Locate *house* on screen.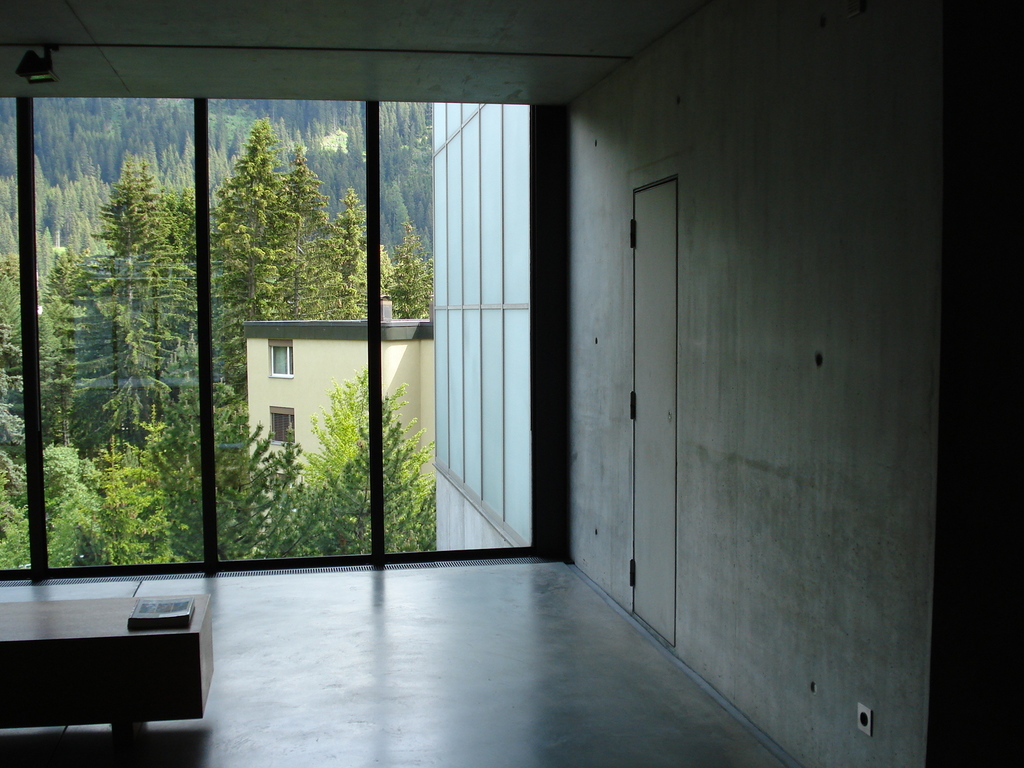
On screen at (left=239, top=289, right=436, bottom=557).
